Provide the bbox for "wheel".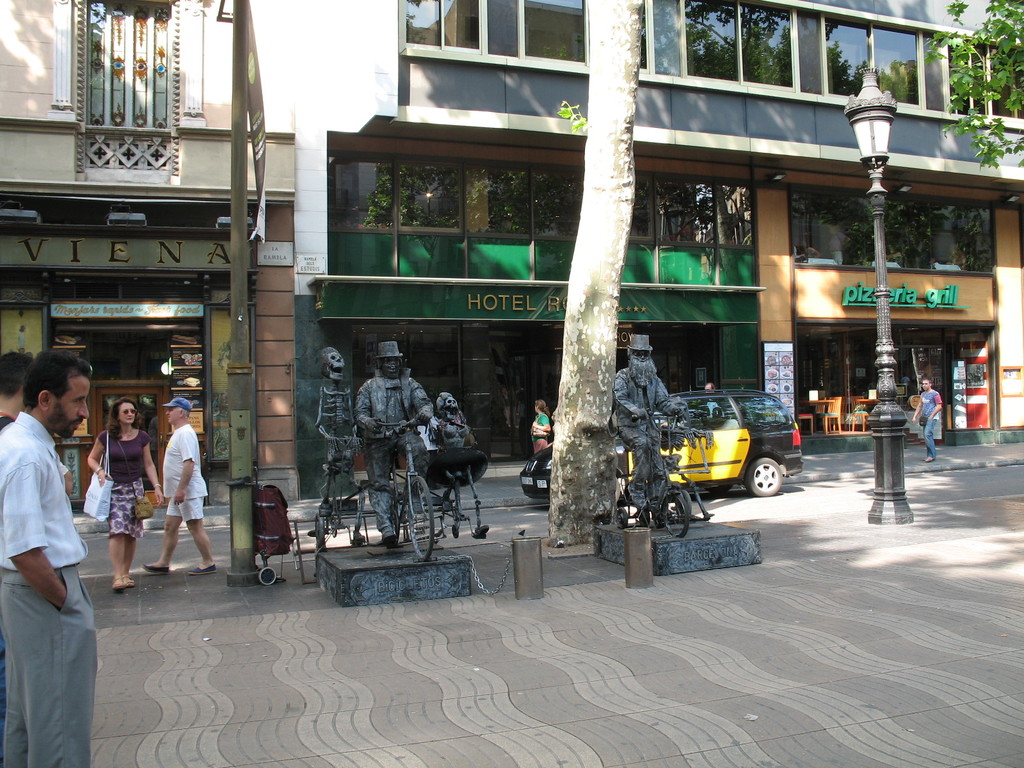
bbox=(703, 483, 732, 493).
